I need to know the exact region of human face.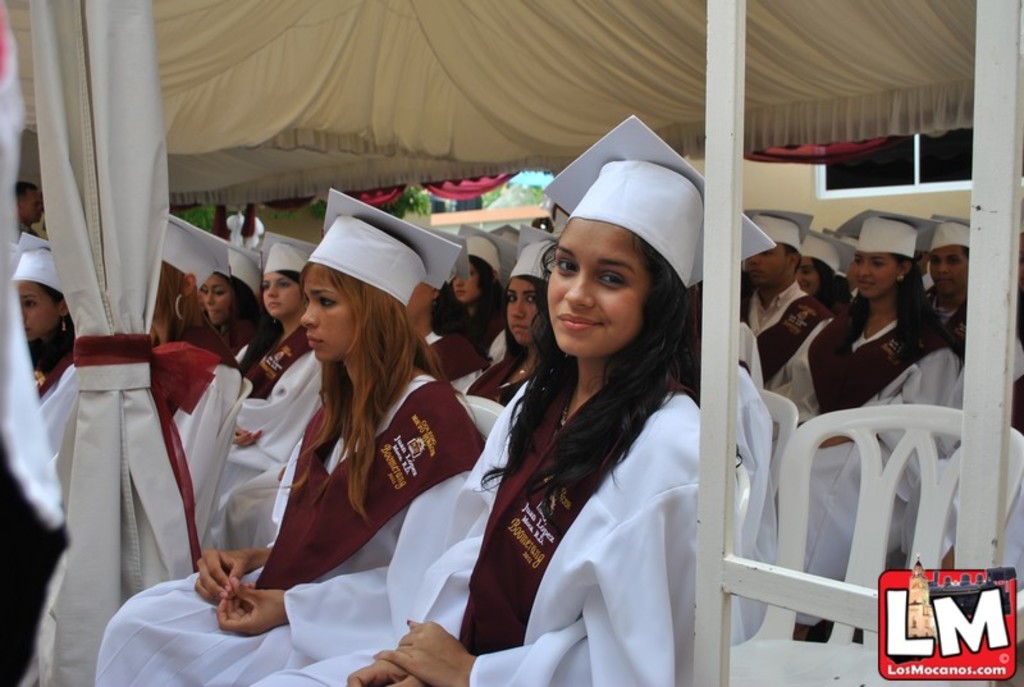
Region: 854 248 896 296.
